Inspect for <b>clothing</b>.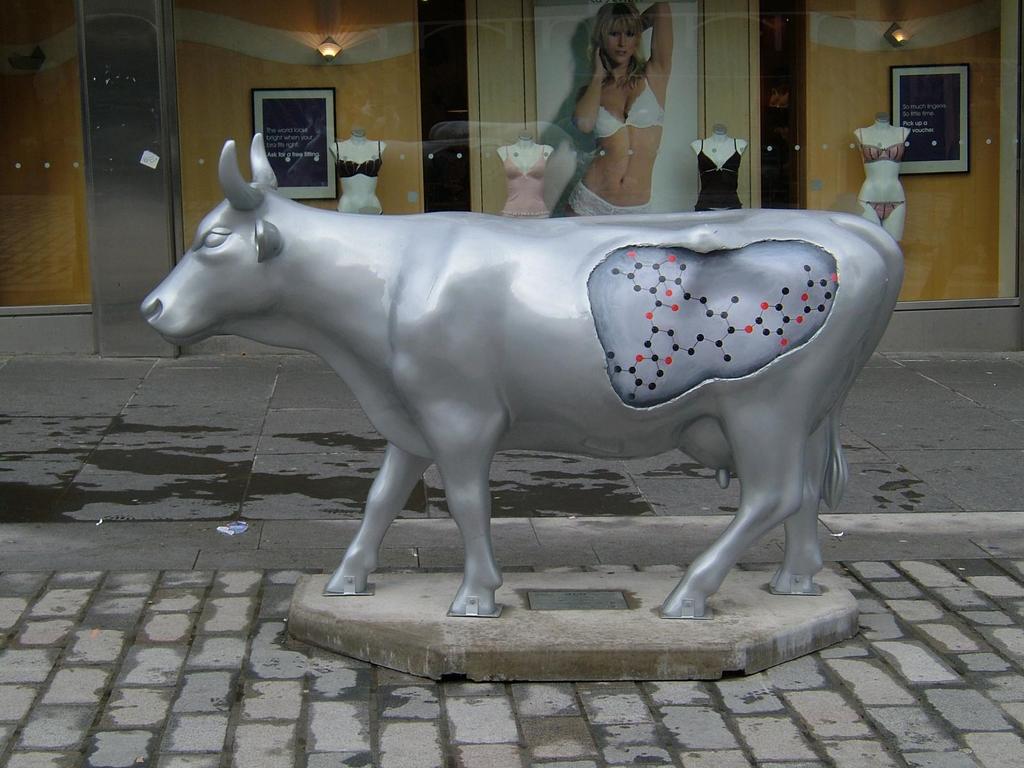
Inspection: x1=691, y1=138, x2=750, y2=209.
